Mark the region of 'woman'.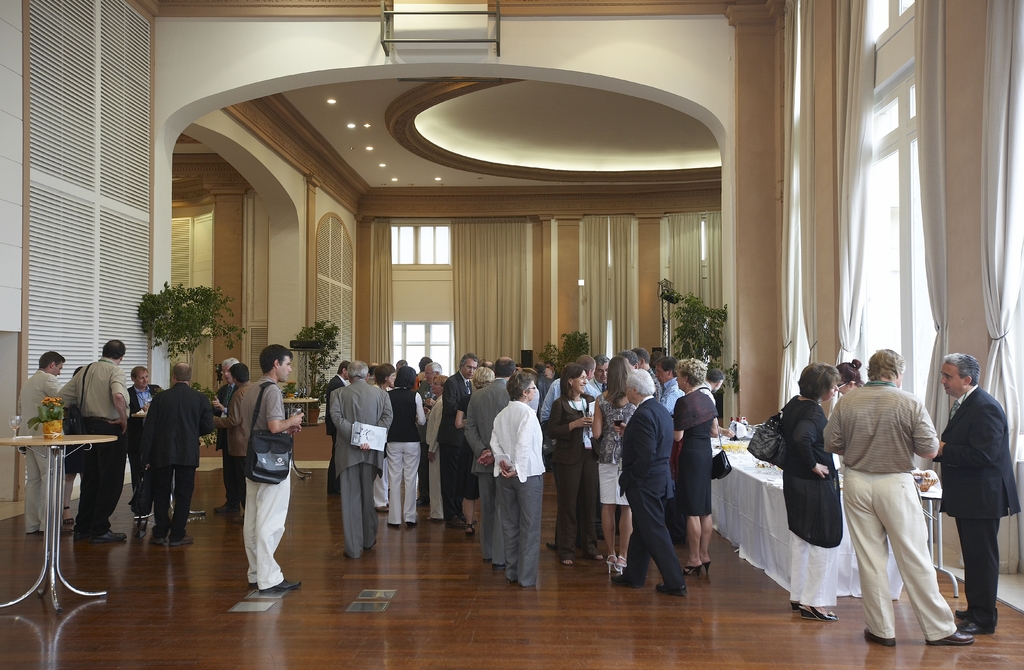
Region: (x1=595, y1=360, x2=637, y2=568).
